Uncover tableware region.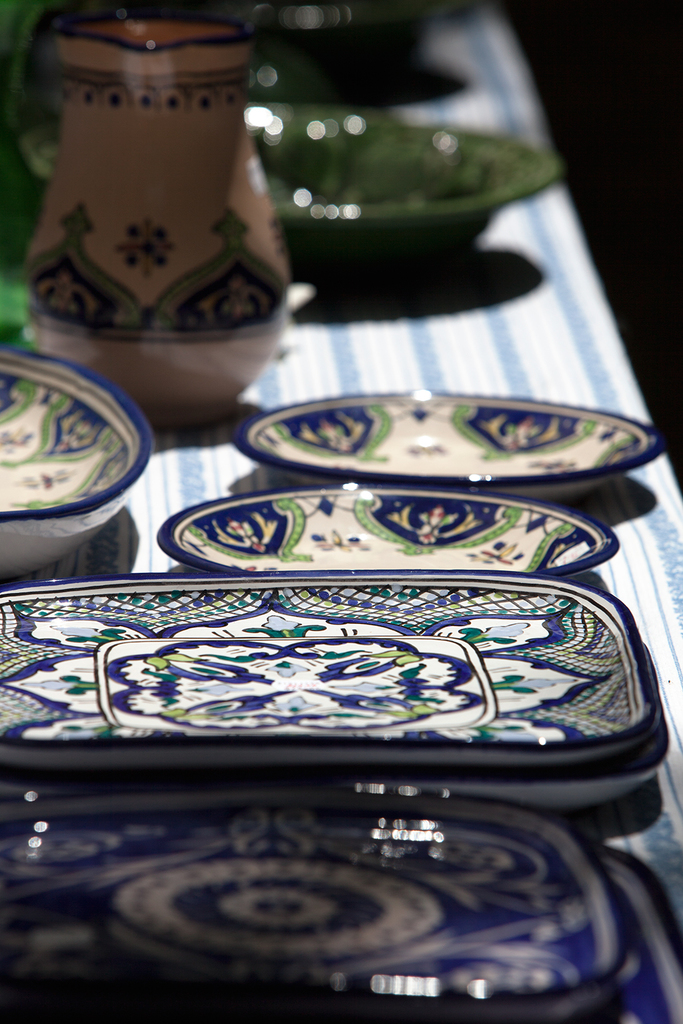
Uncovered: l=0, t=648, r=668, b=814.
